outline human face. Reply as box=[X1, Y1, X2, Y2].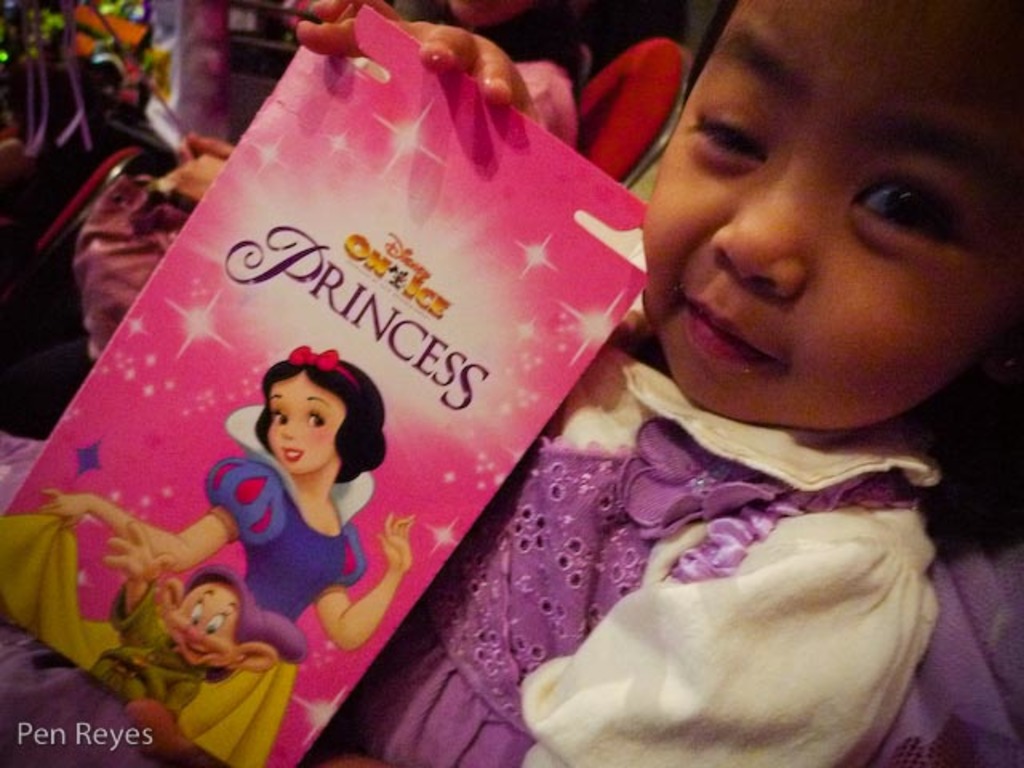
box=[640, 0, 1022, 432].
